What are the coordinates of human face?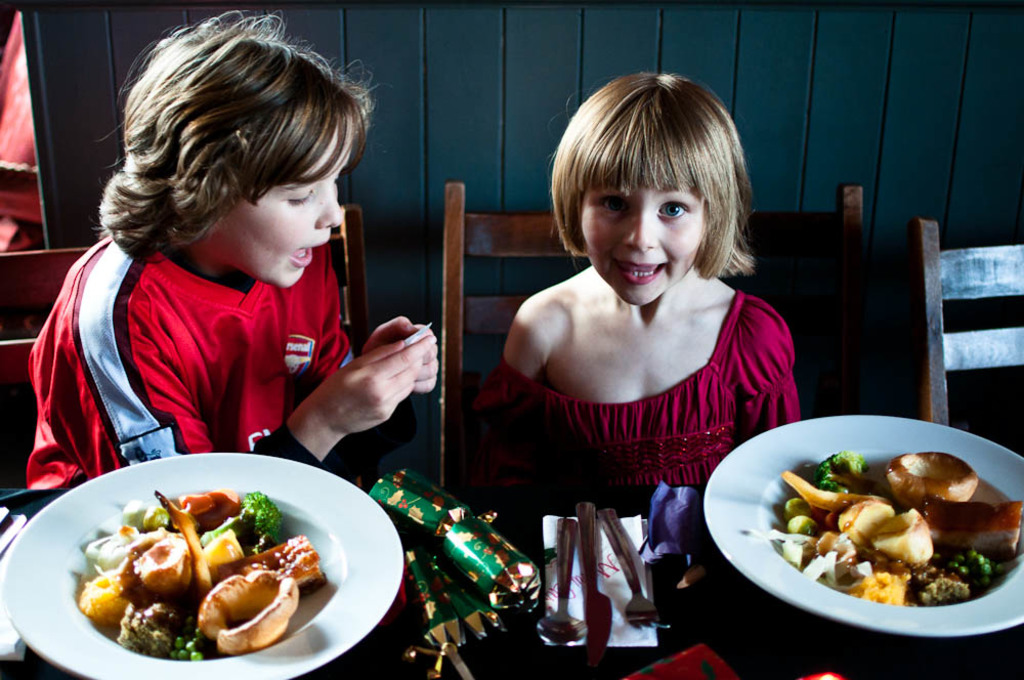
<region>583, 181, 708, 297</region>.
